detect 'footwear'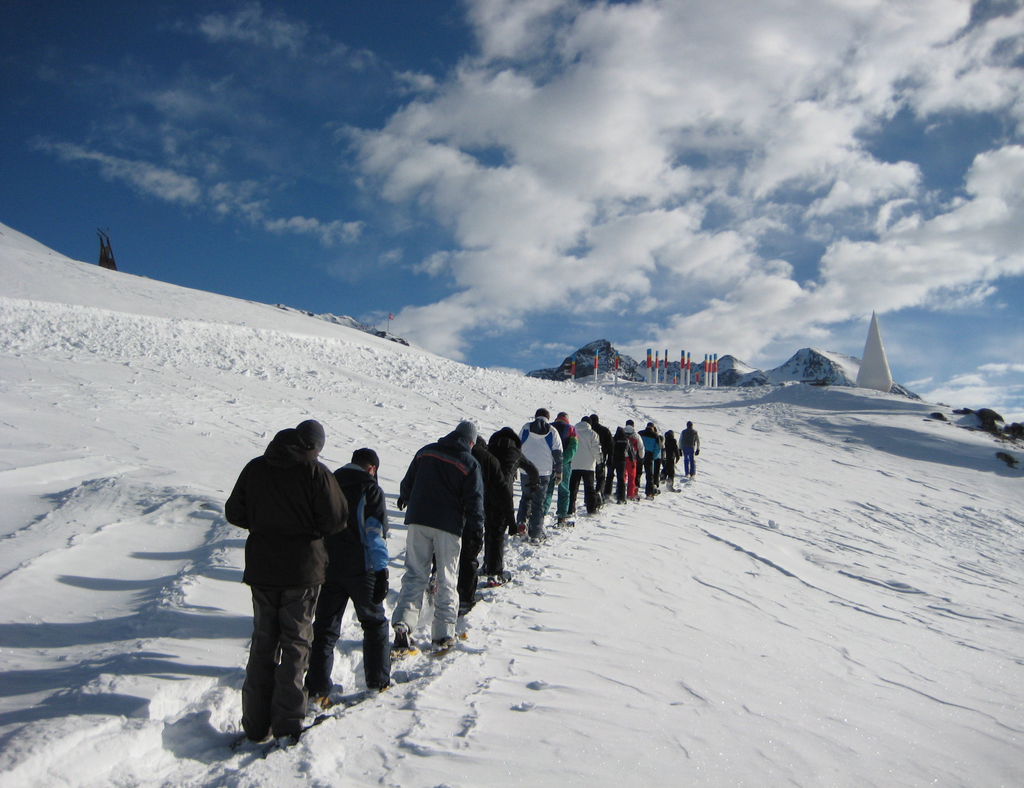
crop(630, 494, 639, 499)
